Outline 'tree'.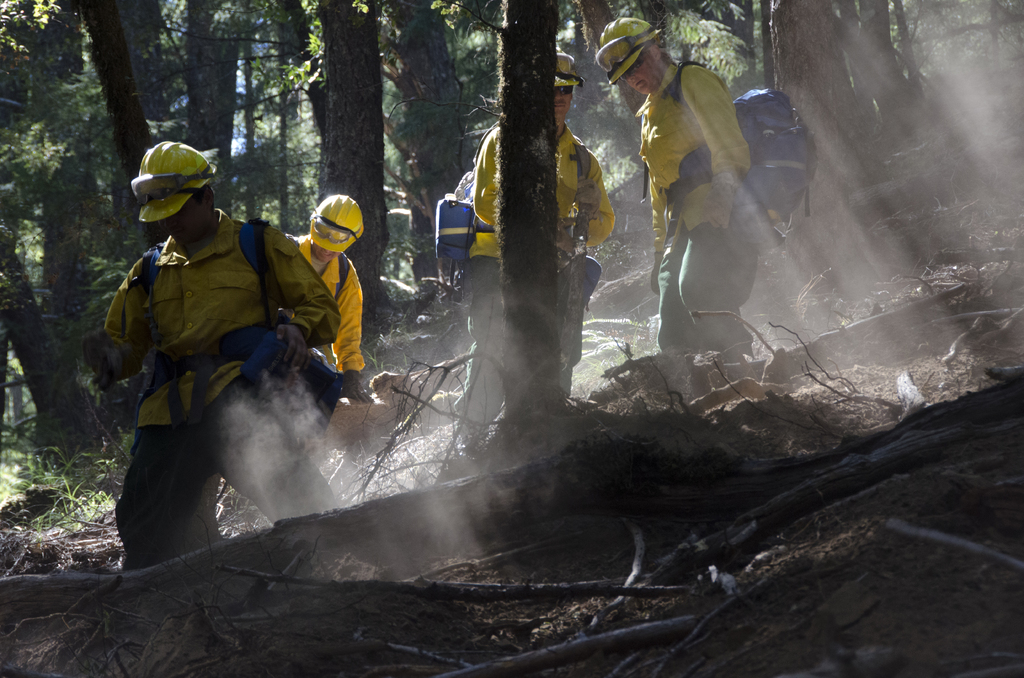
Outline: [left=0, top=216, right=134, bottom=500].
